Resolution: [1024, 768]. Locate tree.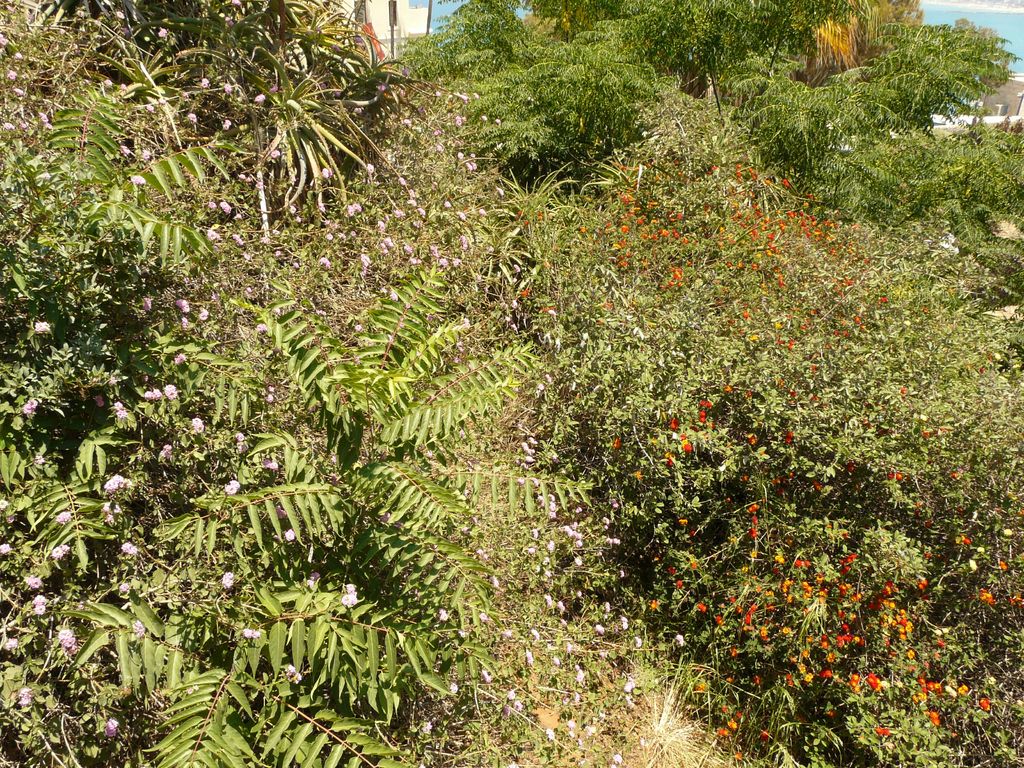
<box>402,0,1023,312</box>.
